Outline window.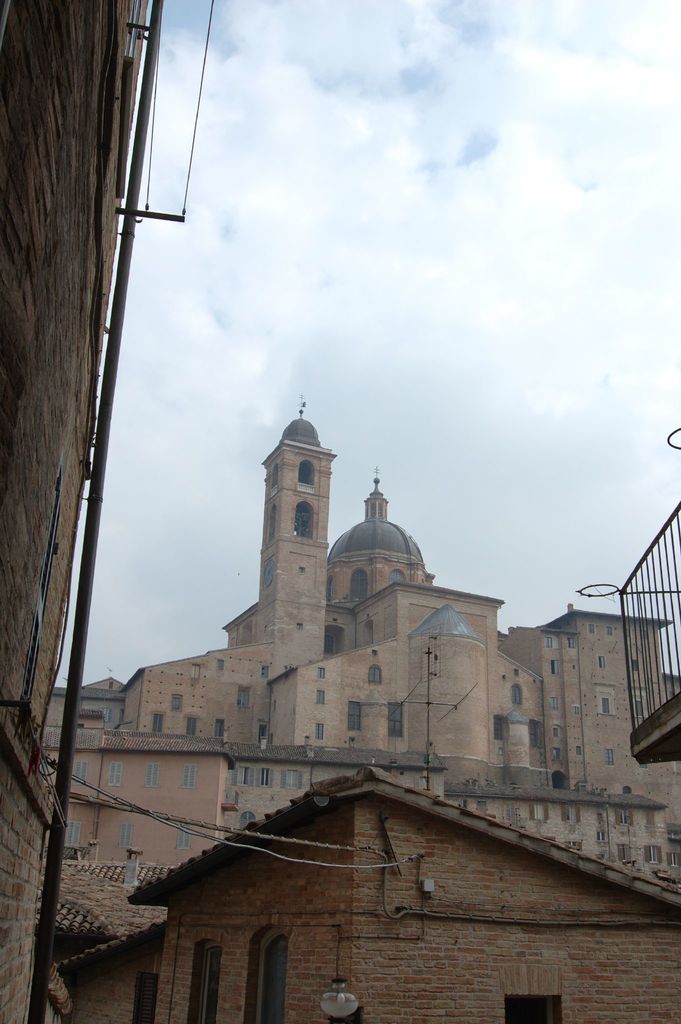
Outline: locate(602, 691, 611, 711).
